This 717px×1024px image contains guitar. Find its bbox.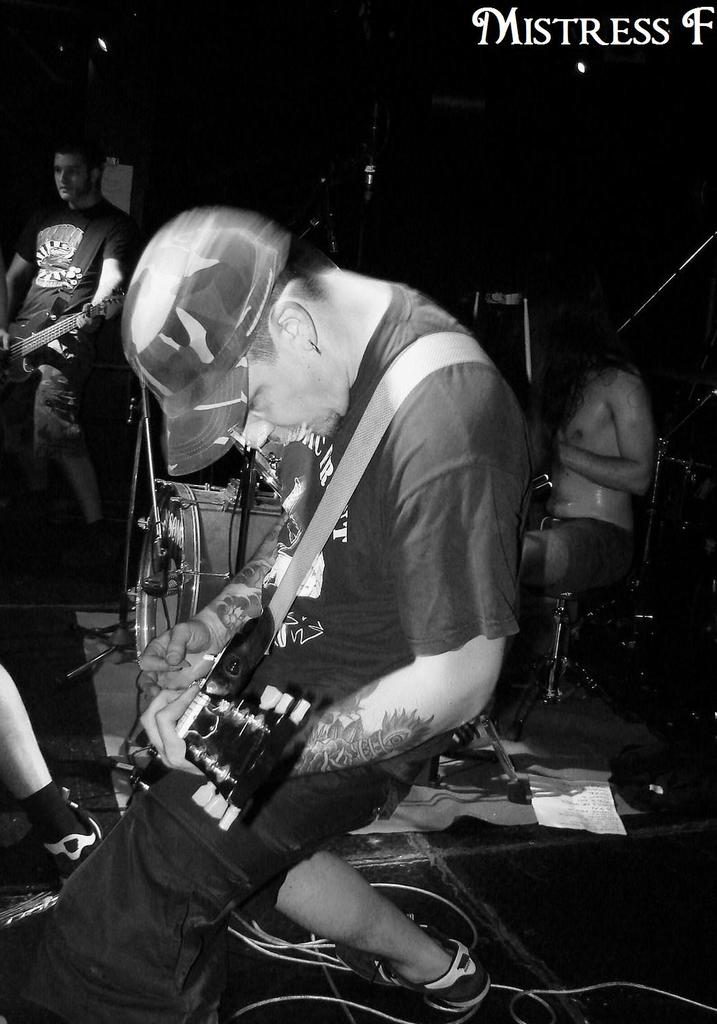
bbox(0, 300, 109, 391).
